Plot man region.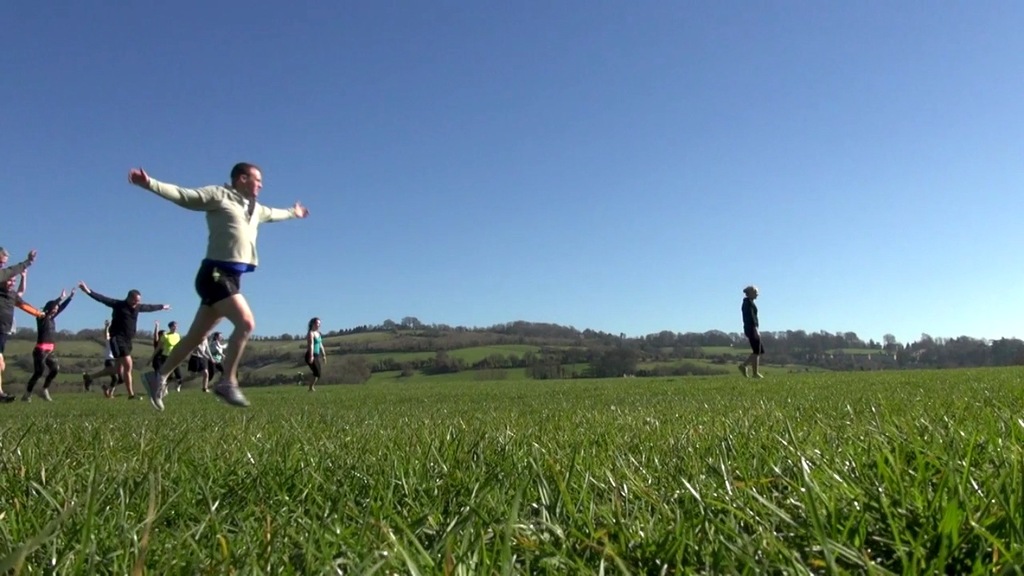
Plotted at (left=26, top=288, right=80, bottom=405).
